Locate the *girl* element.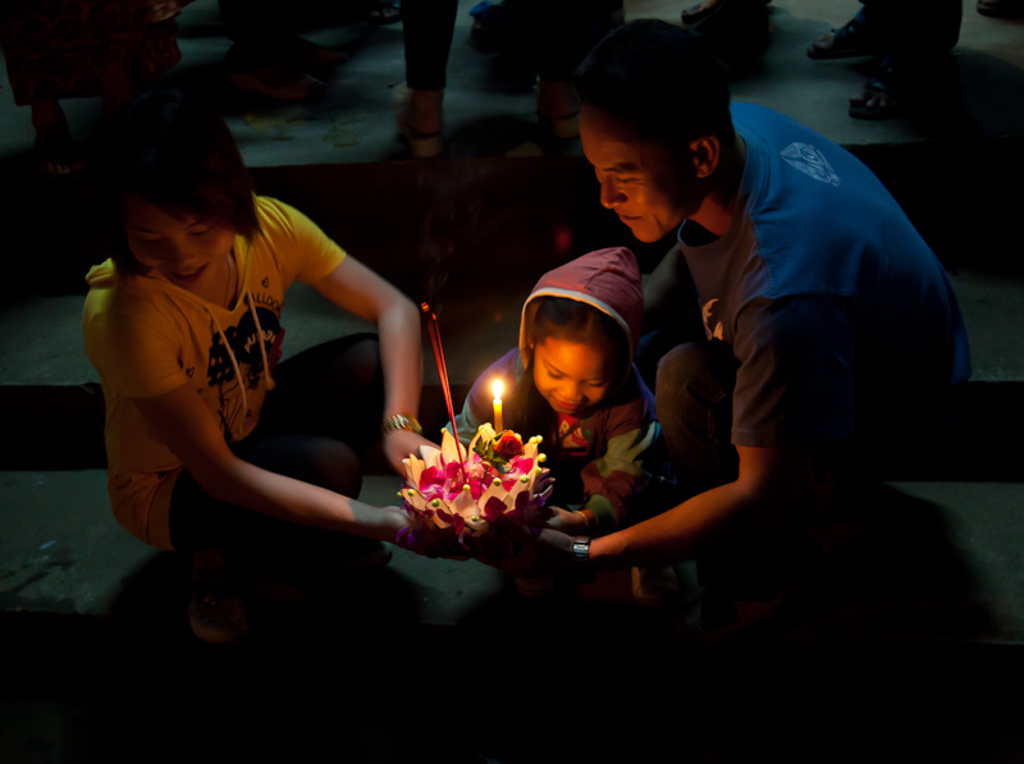
Element bbox: [x1=442, y1=243, x2=658, y2=529].
